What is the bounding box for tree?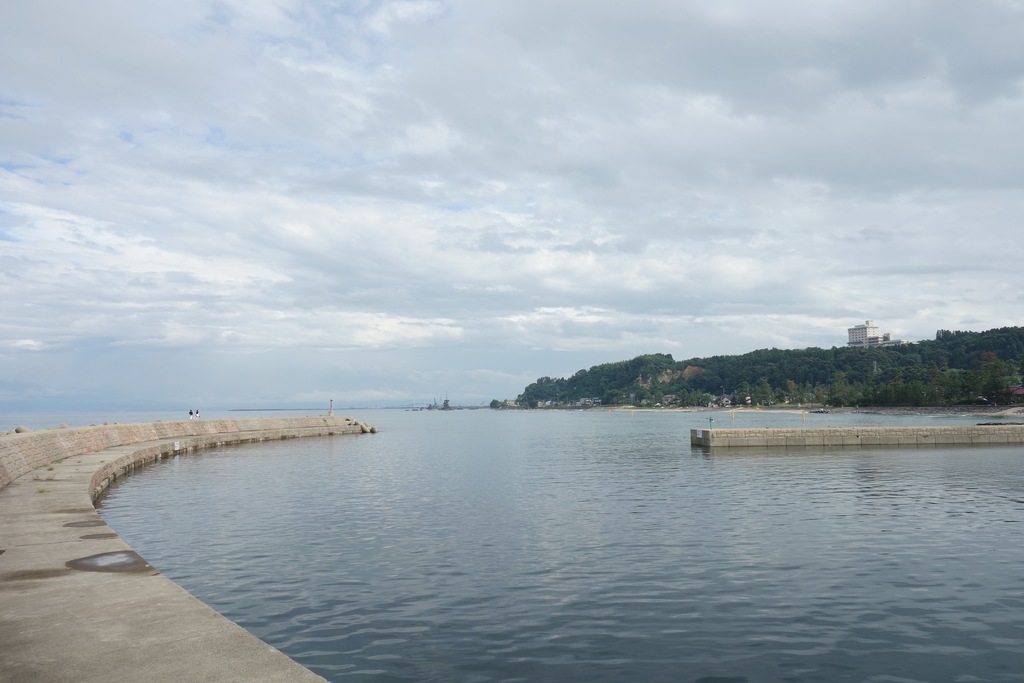
737, 379, 749, 403.
